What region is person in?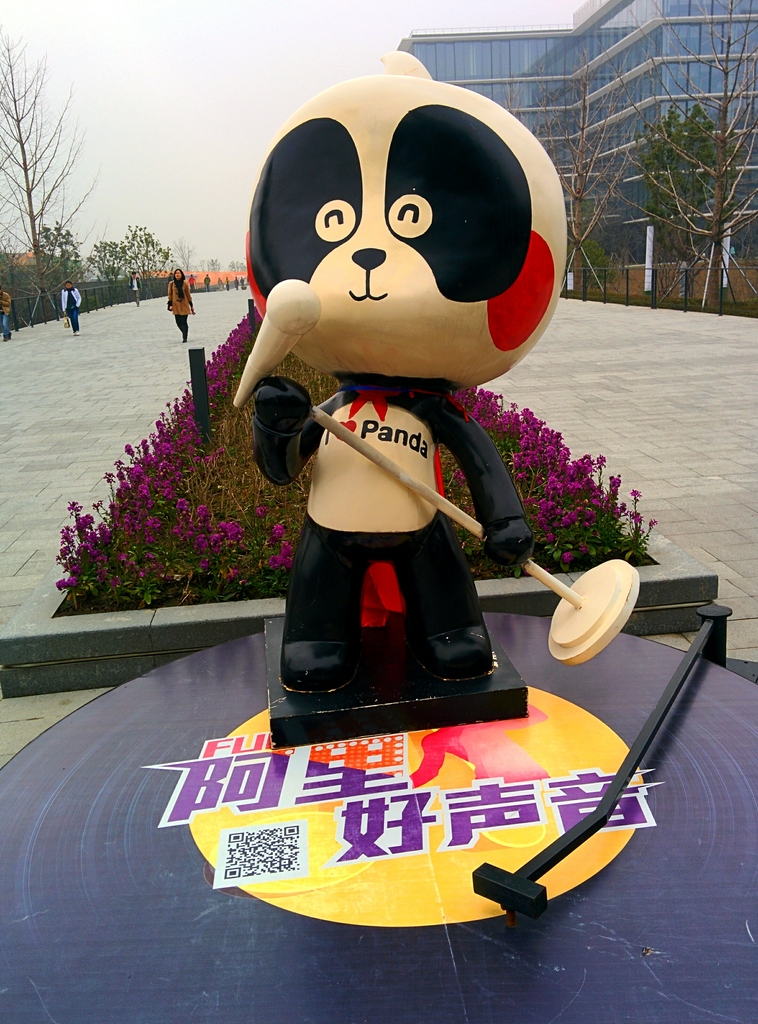
{"left": 57, "top": 278, "right": 85, "bottom": 339}.
